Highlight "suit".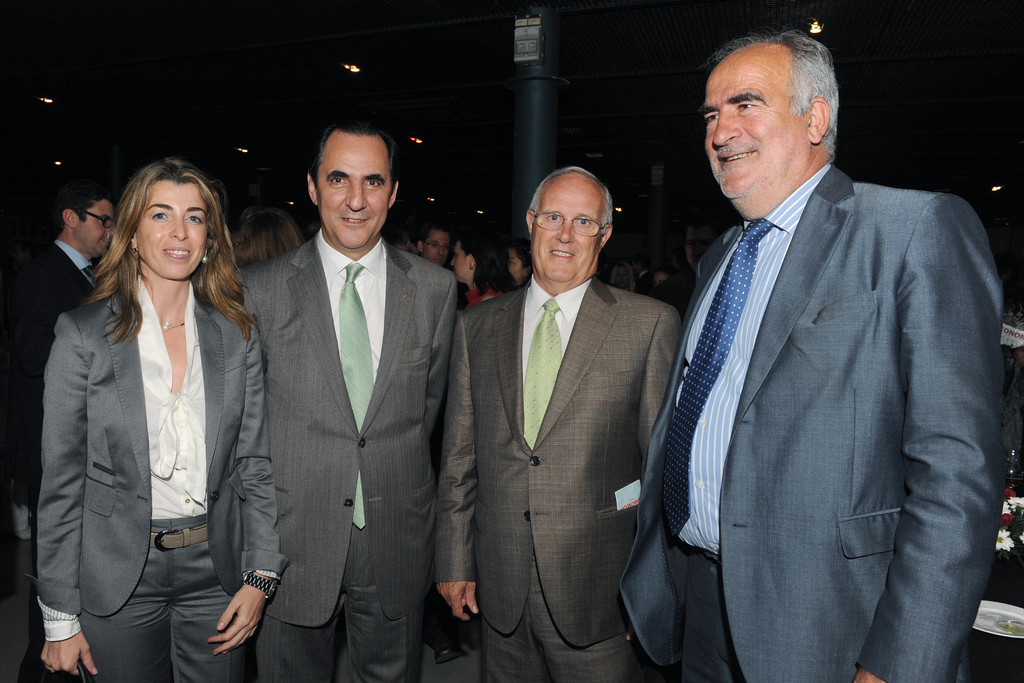
Highlighted region: [x1=240, y1=103, x2=462, y2=682].
